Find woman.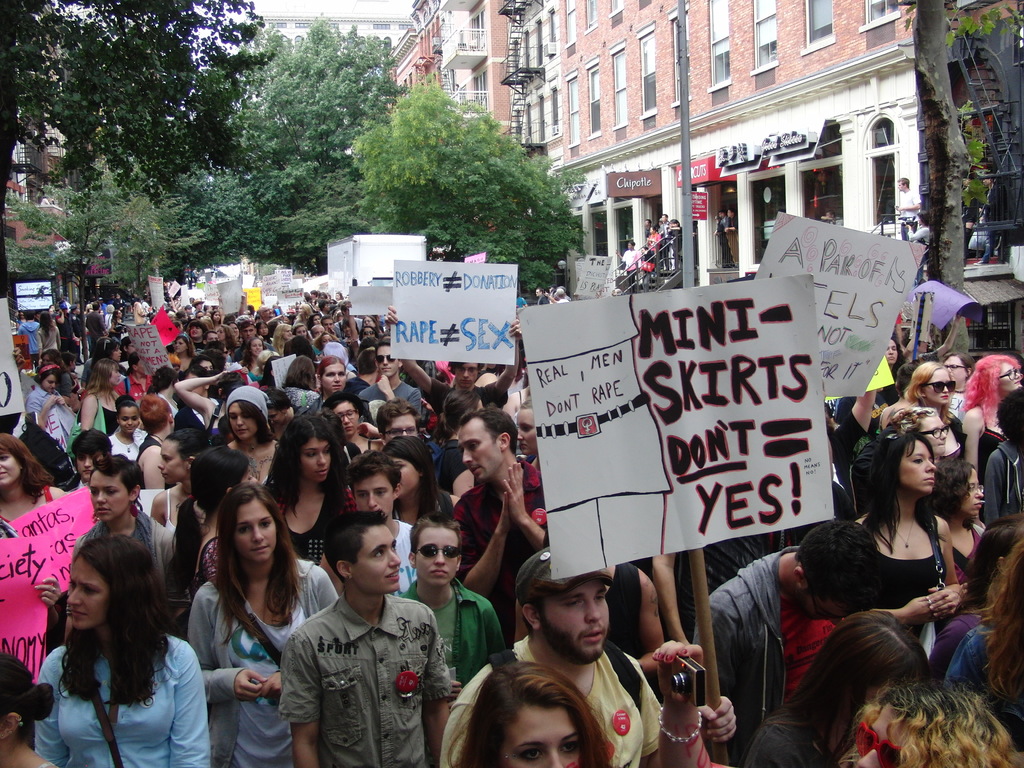
{"x1": 884, "y1": 336, "x2": 899, "y2": 356}.
